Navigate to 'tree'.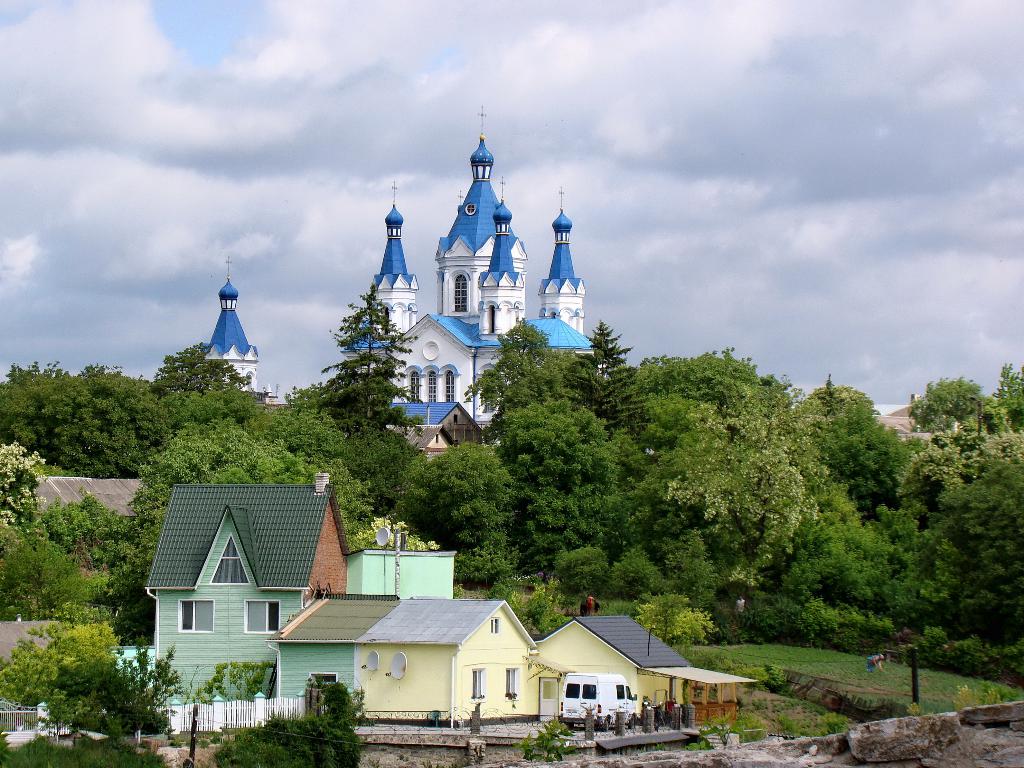
Navigation target: BBox(634, 591, 716, 653).
